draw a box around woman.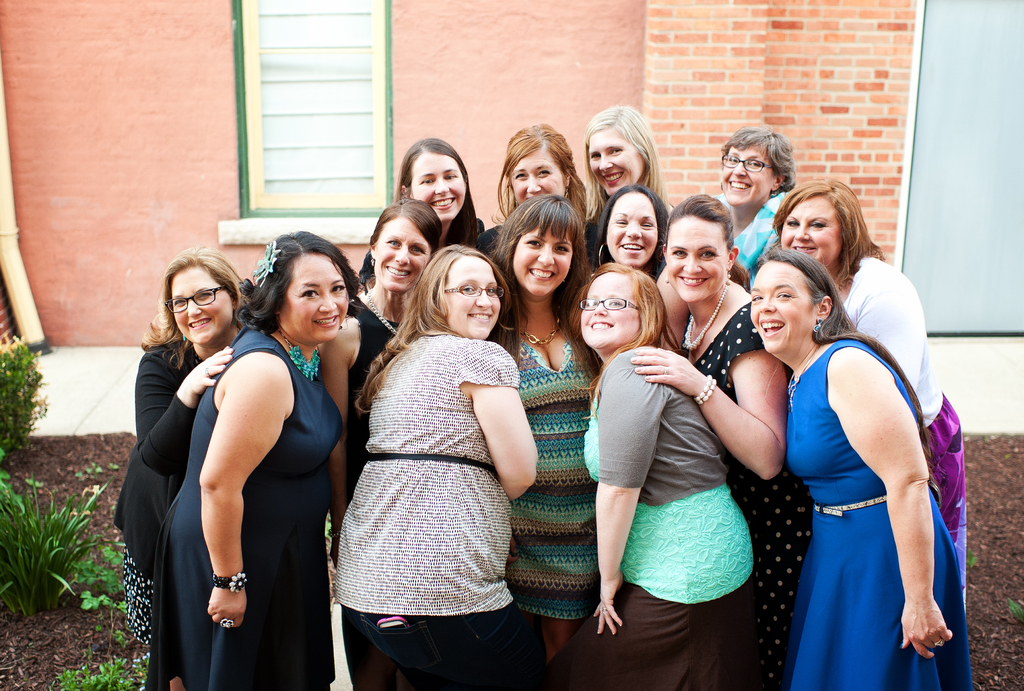
x1=710, y1=124, x2=800, y2=294.
